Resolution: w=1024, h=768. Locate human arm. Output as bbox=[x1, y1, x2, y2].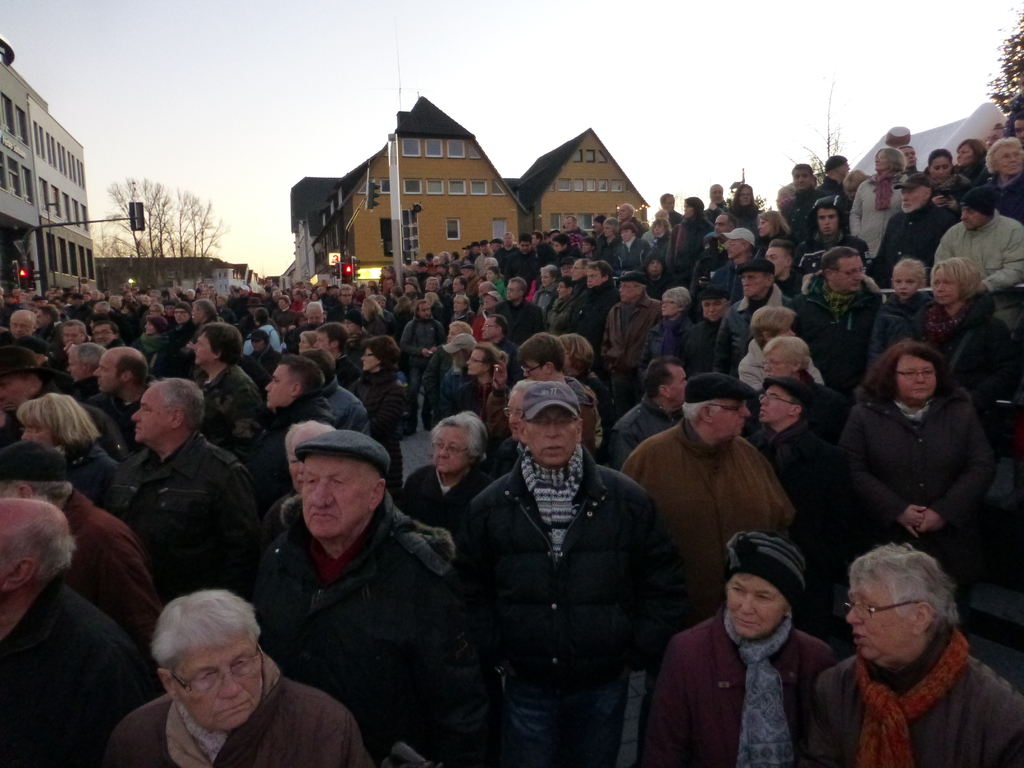
bbox=[605, 409, 634, 471].
